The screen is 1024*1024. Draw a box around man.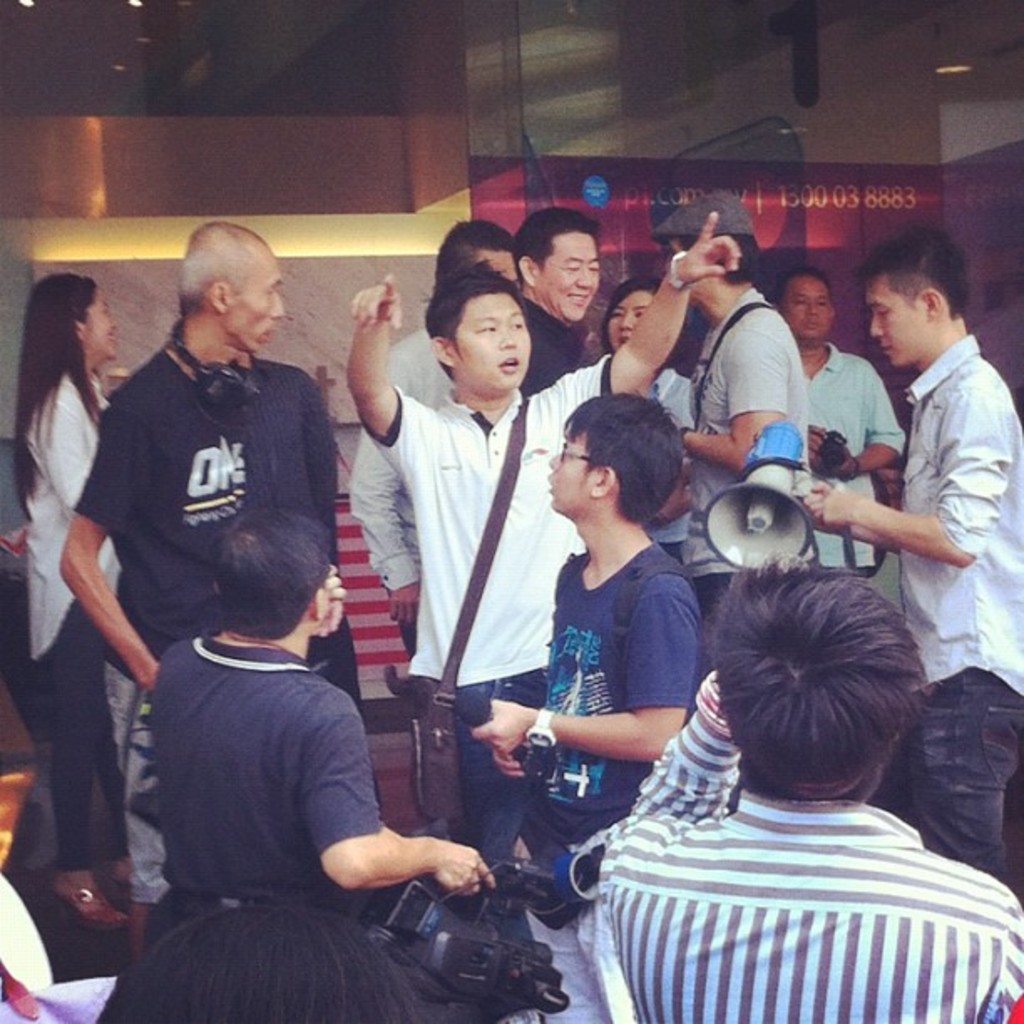
[646,182,805,602].
